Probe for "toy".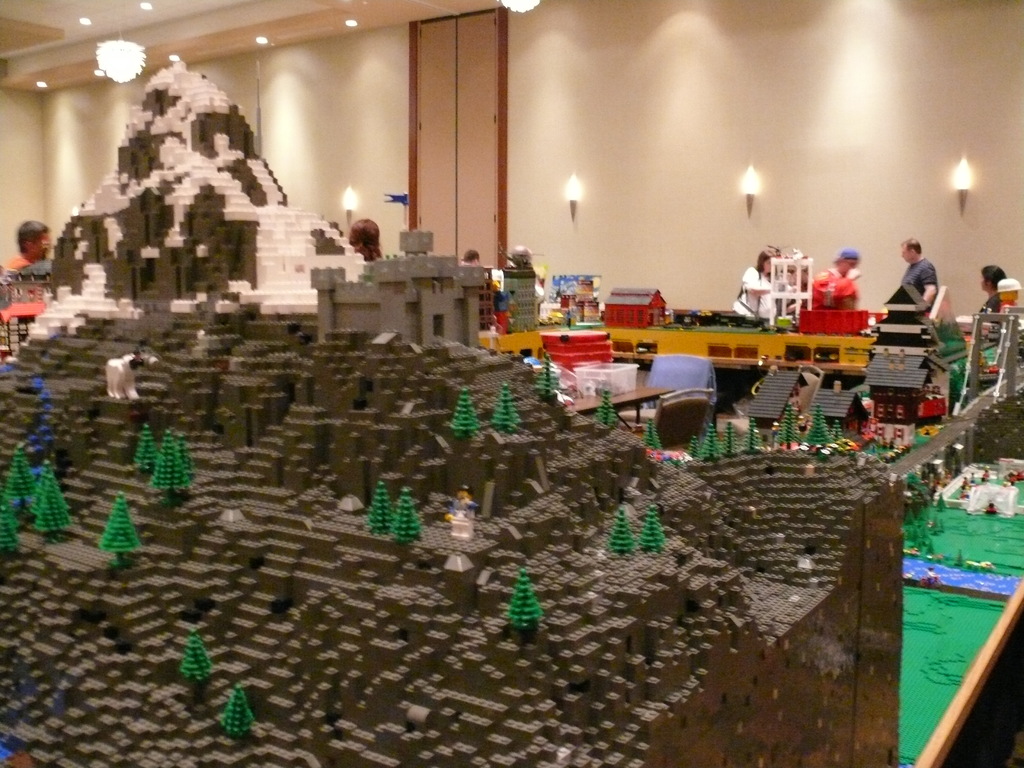
Probe result: BBox(640, 424, 668, 456).
